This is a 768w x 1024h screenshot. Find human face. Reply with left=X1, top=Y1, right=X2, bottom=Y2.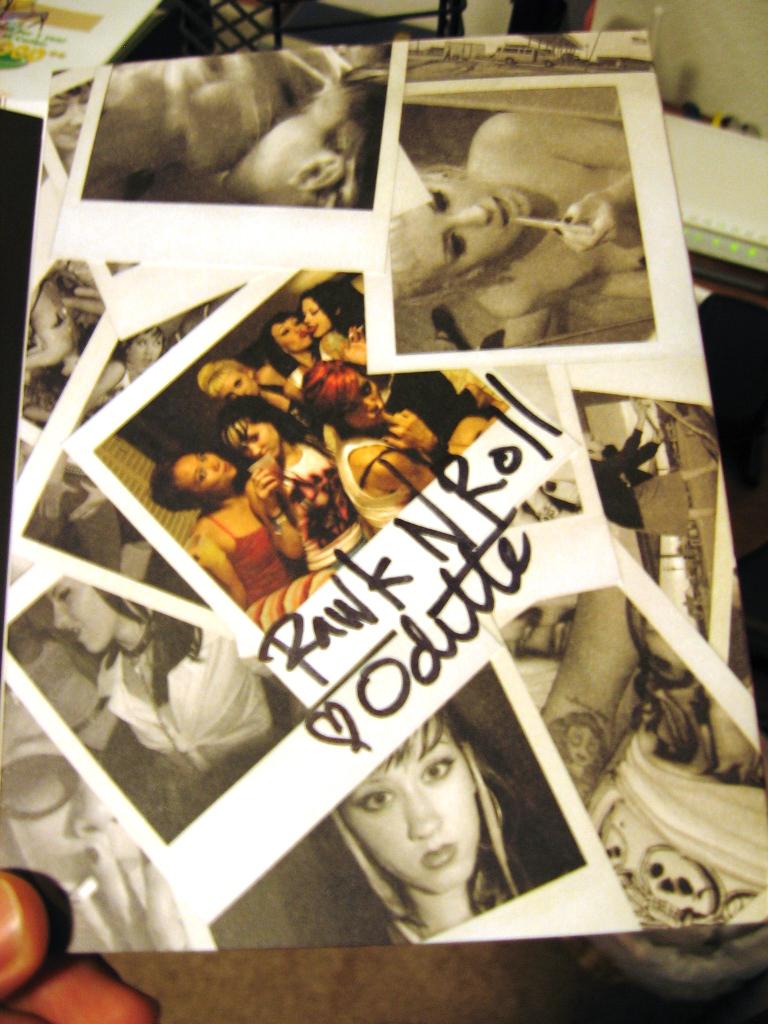
left=238, top=421, right=280, bottom=456.
